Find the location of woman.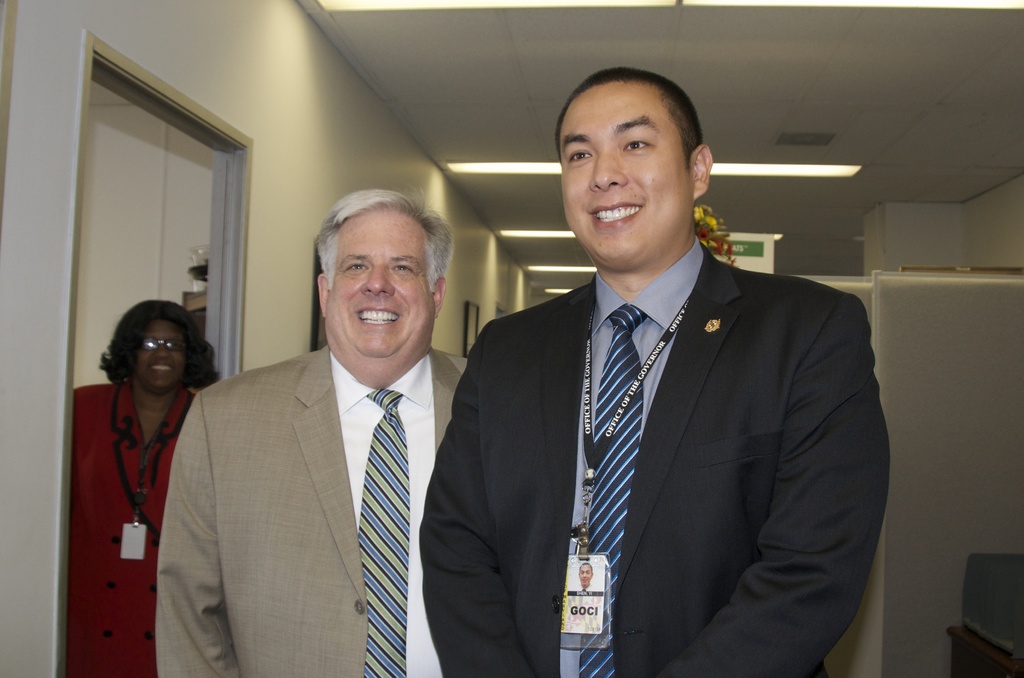
Location: (x1=69, y1=296, x2=222, y2=671).
